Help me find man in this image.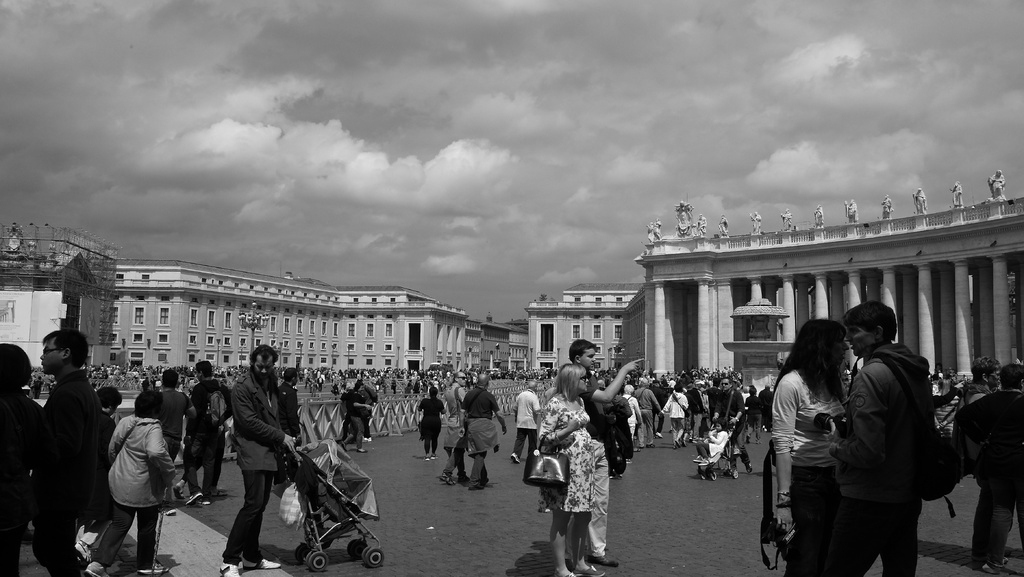
Found it: 502,381,534,468.
